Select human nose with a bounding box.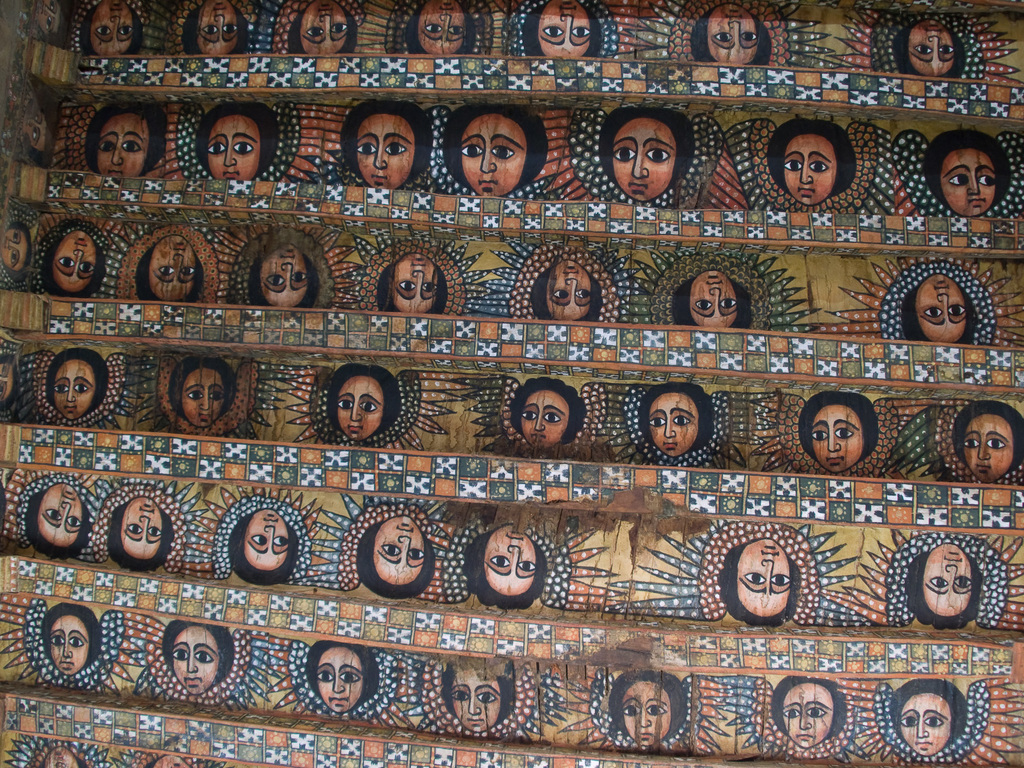
[664, 413, 677, 438].
